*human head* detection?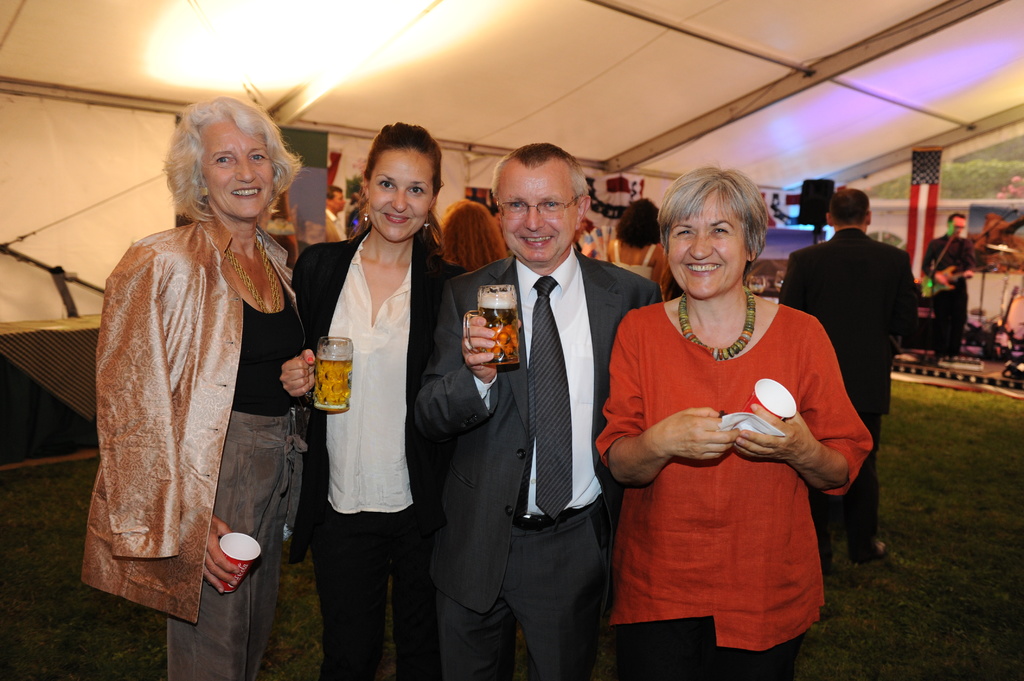
948:214:966:236
